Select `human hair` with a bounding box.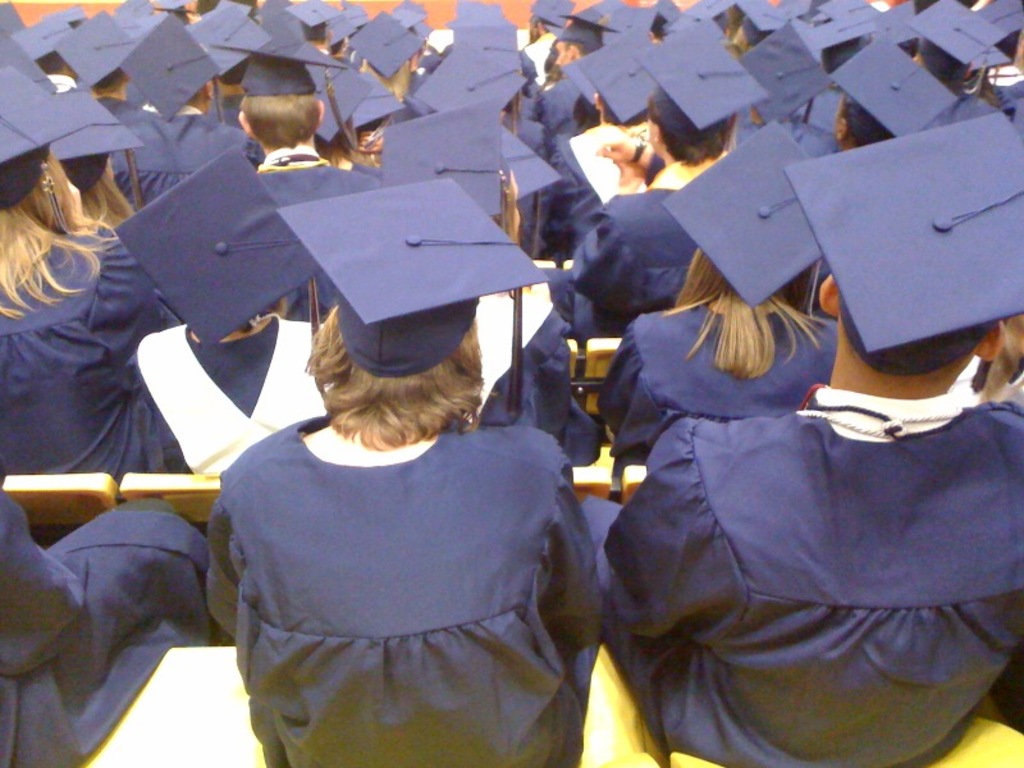
659 246 829 380.
